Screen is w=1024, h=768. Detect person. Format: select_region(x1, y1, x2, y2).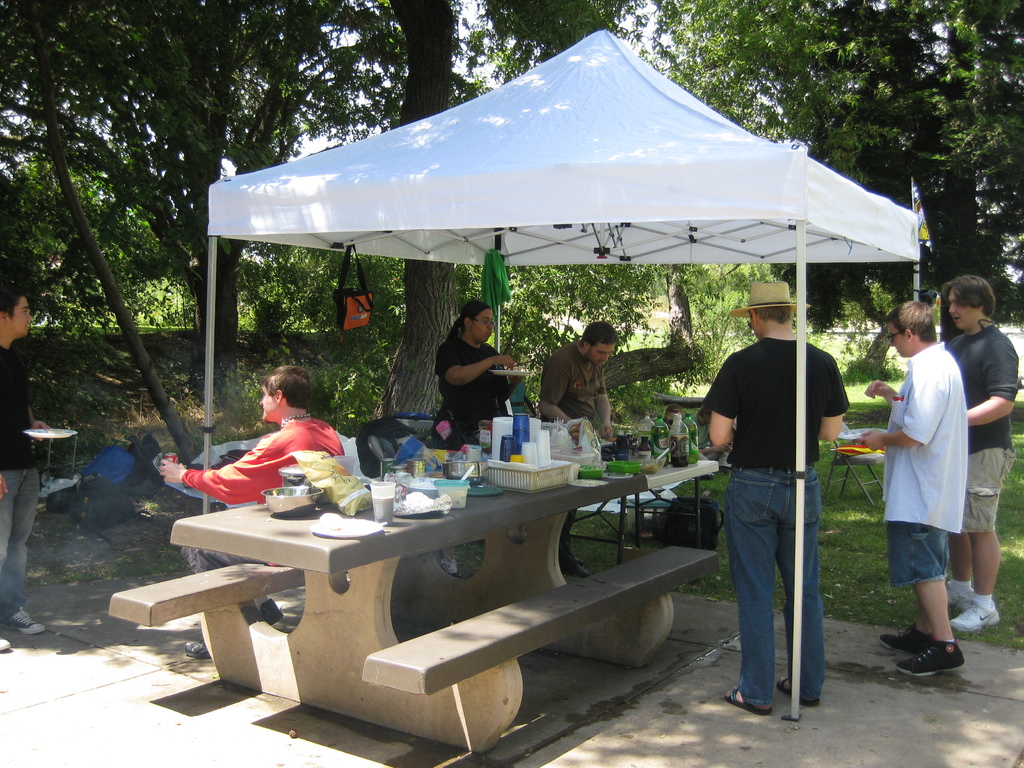
select_region(943, 273, 1018, 634).
